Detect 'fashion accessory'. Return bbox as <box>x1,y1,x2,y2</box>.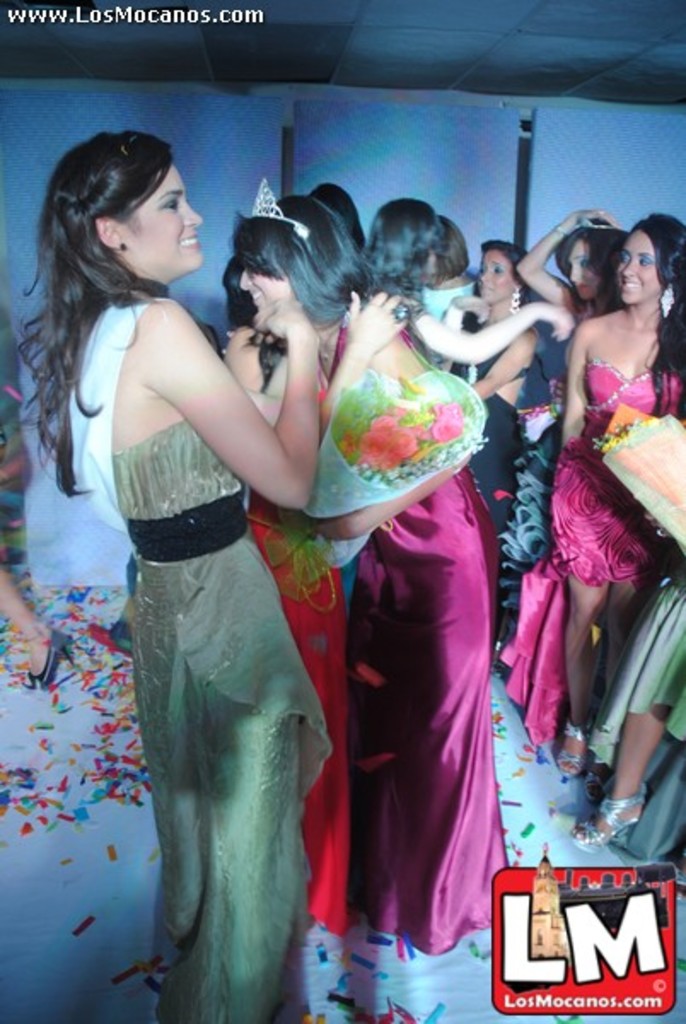
<box>585,759,616,809</box>.
